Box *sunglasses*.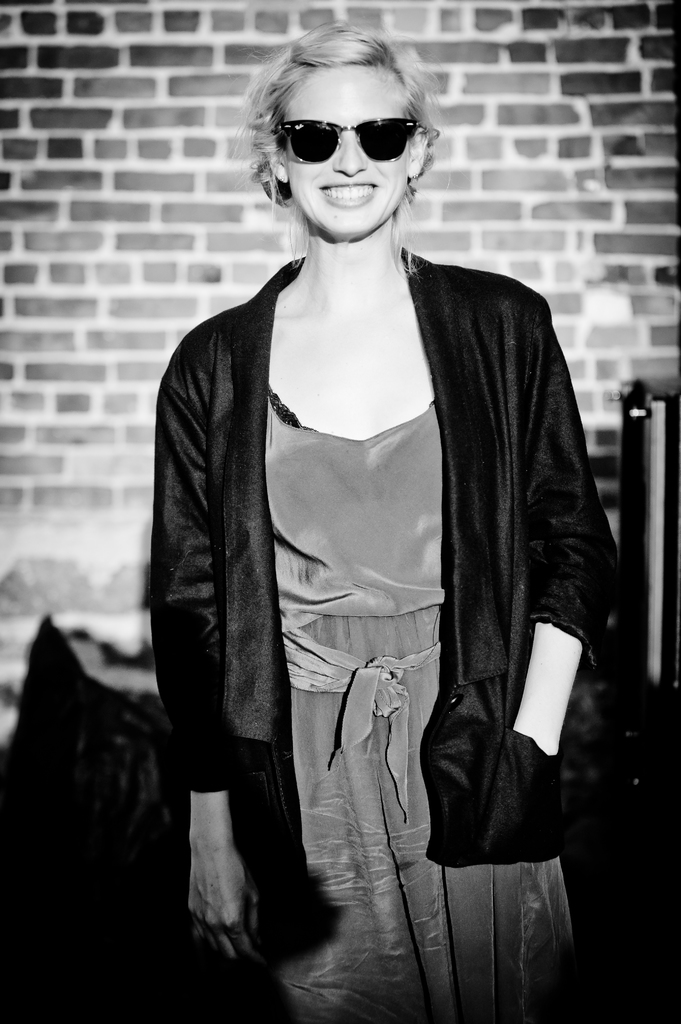
detection(282, 122, 419, 164).
